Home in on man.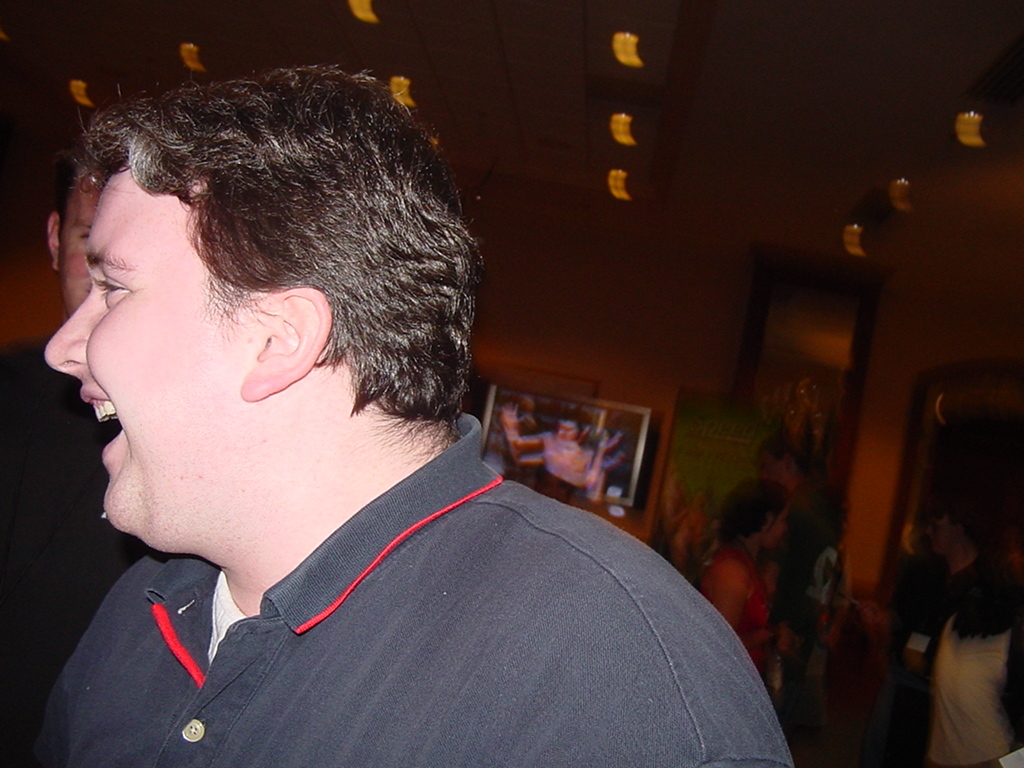
Homed in at crop(0, 150, 148, 767).
